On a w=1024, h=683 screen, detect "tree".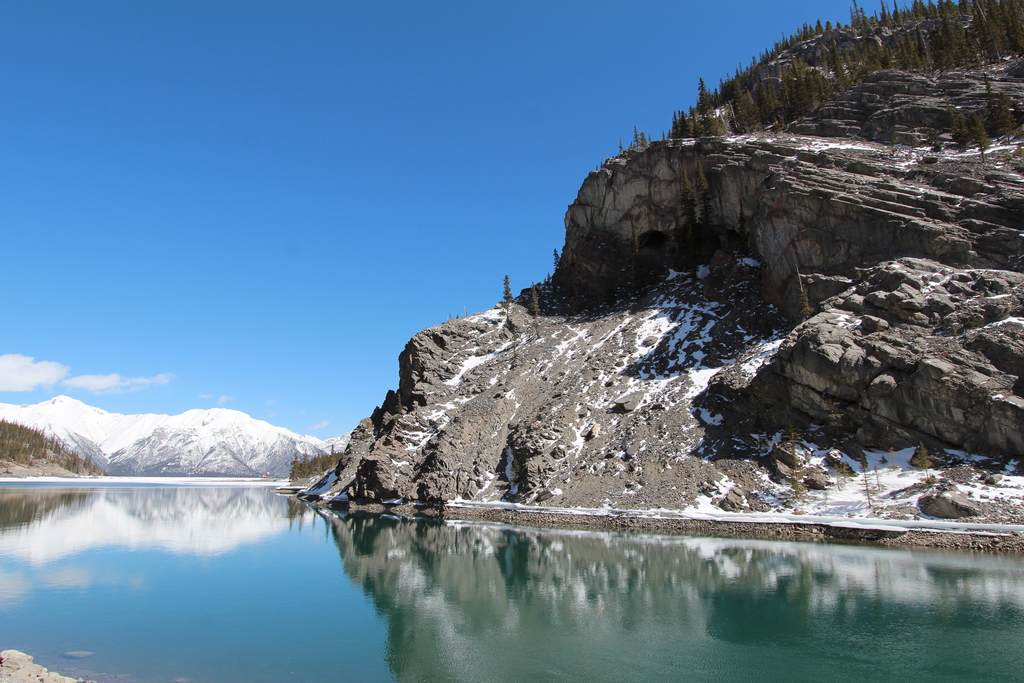
bbox=[502, 265, 513, 317].
